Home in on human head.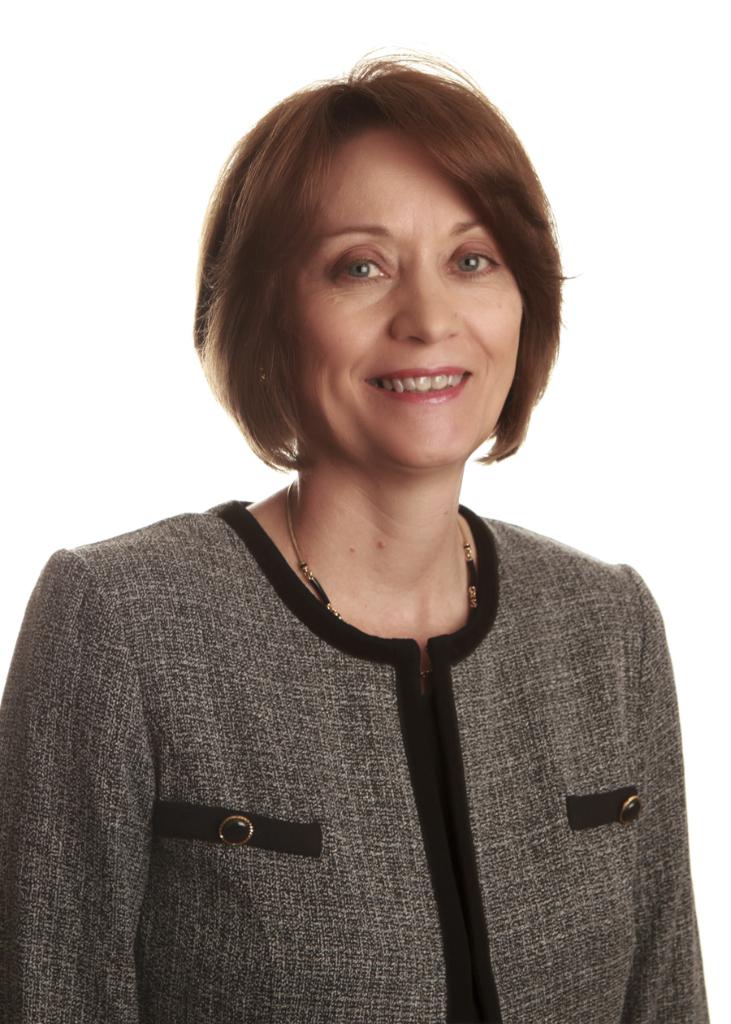
Homed in at [x1=214, y1=58, x2=574, y2=449].
